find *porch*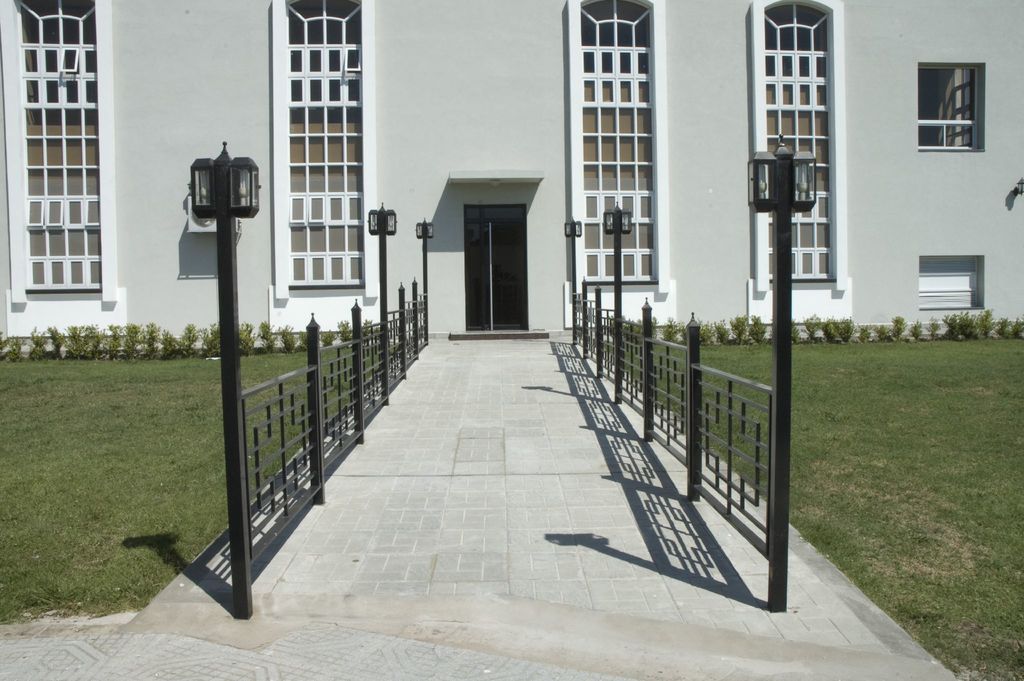
bbox(184, 133, 822, 614)
